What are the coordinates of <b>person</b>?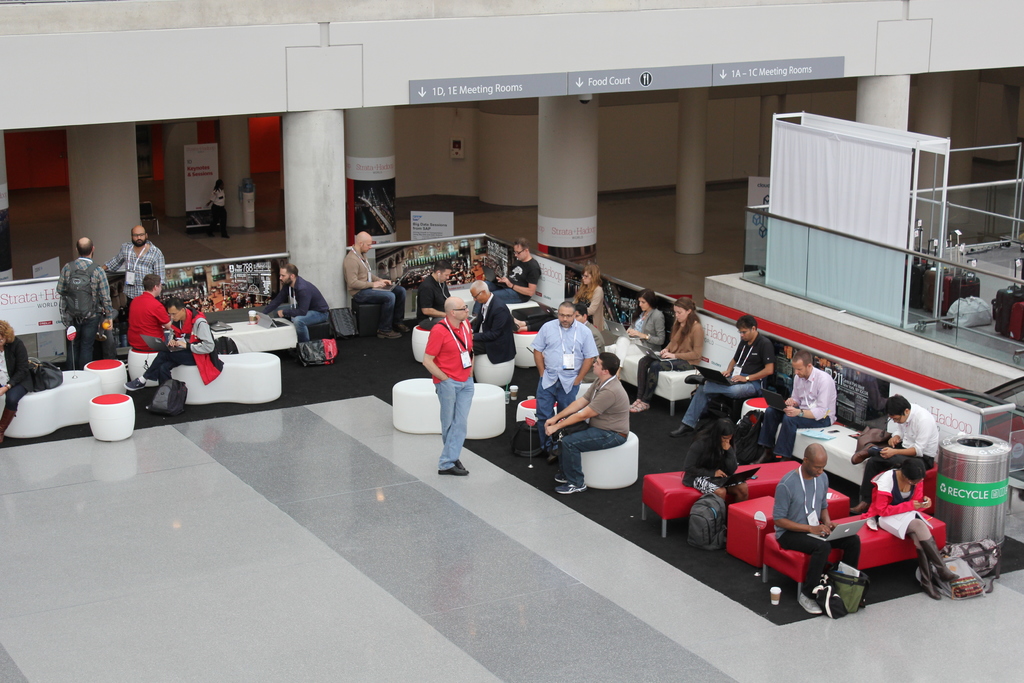
271, 277, 345, 350.
